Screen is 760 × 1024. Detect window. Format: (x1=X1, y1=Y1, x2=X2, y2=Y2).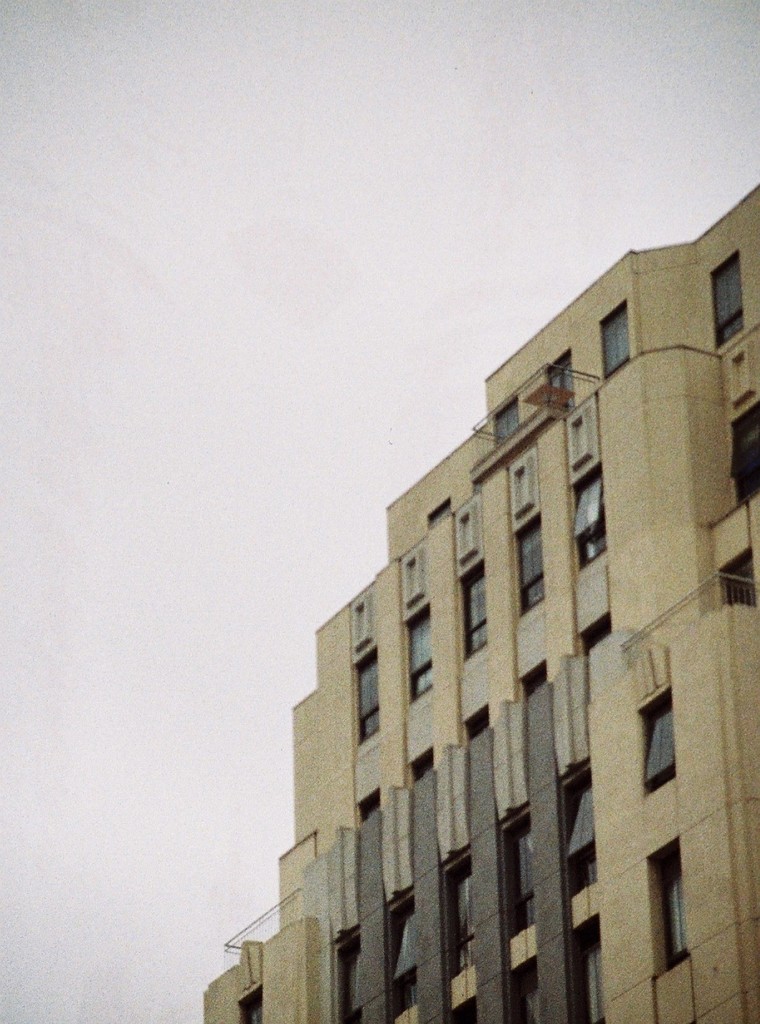
(x1=457, y1=557, x2=492, y2=655).
